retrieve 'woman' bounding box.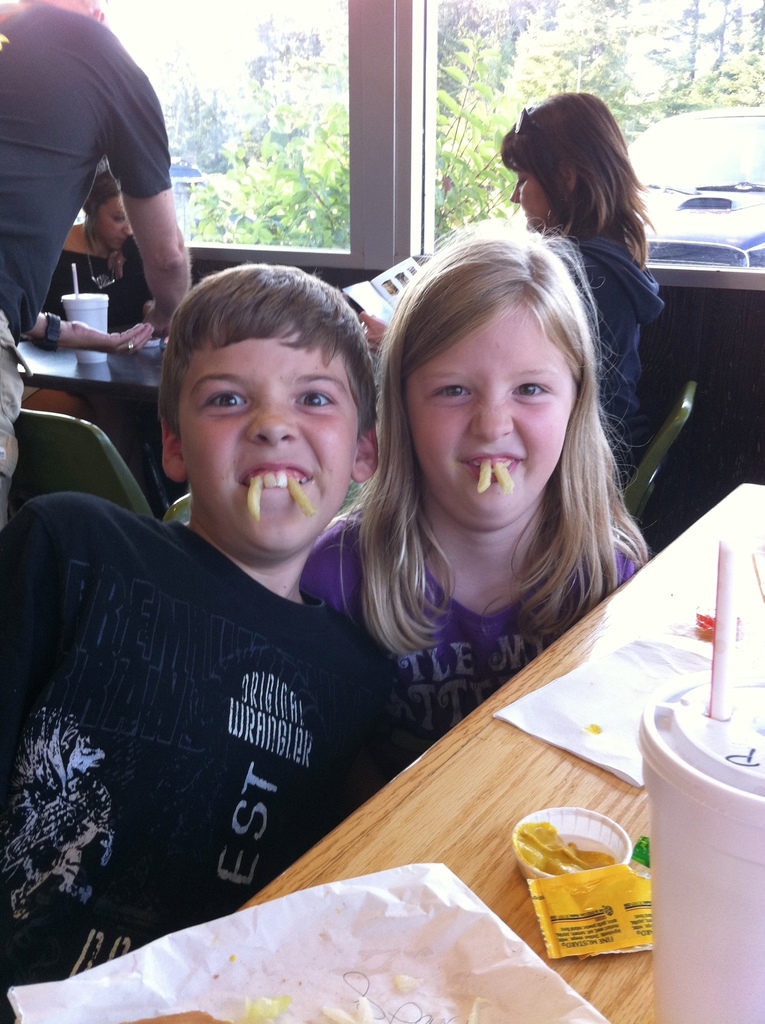
Bounding box: {"x1": 360, "y1": 88, "x2": 663, "y2": 475}.
